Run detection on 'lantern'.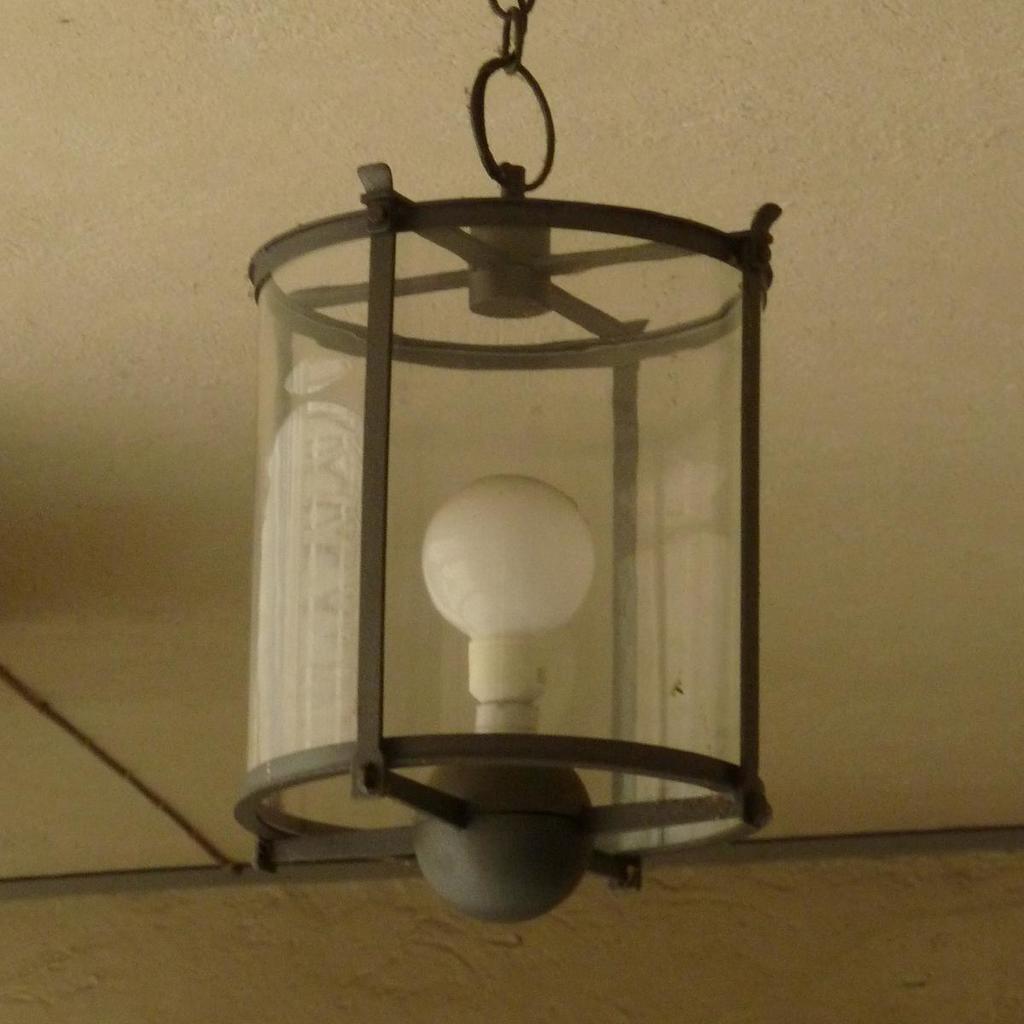
Result: left=236, top=48, right=751, bottom=914.
